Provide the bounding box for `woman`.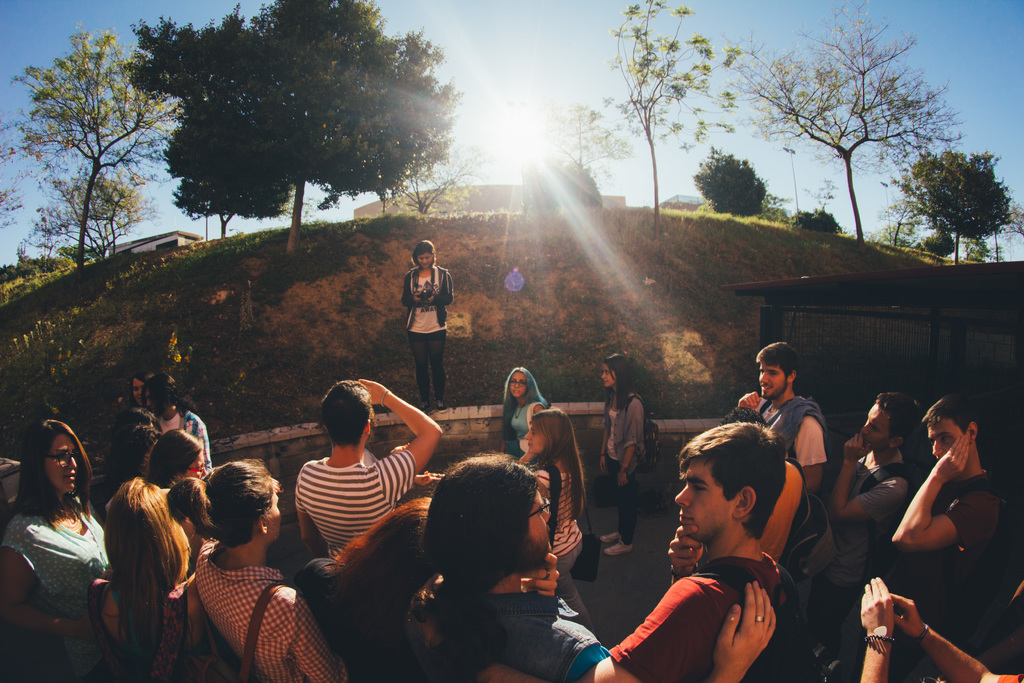
bbox=[81, 477, 228, 682].
